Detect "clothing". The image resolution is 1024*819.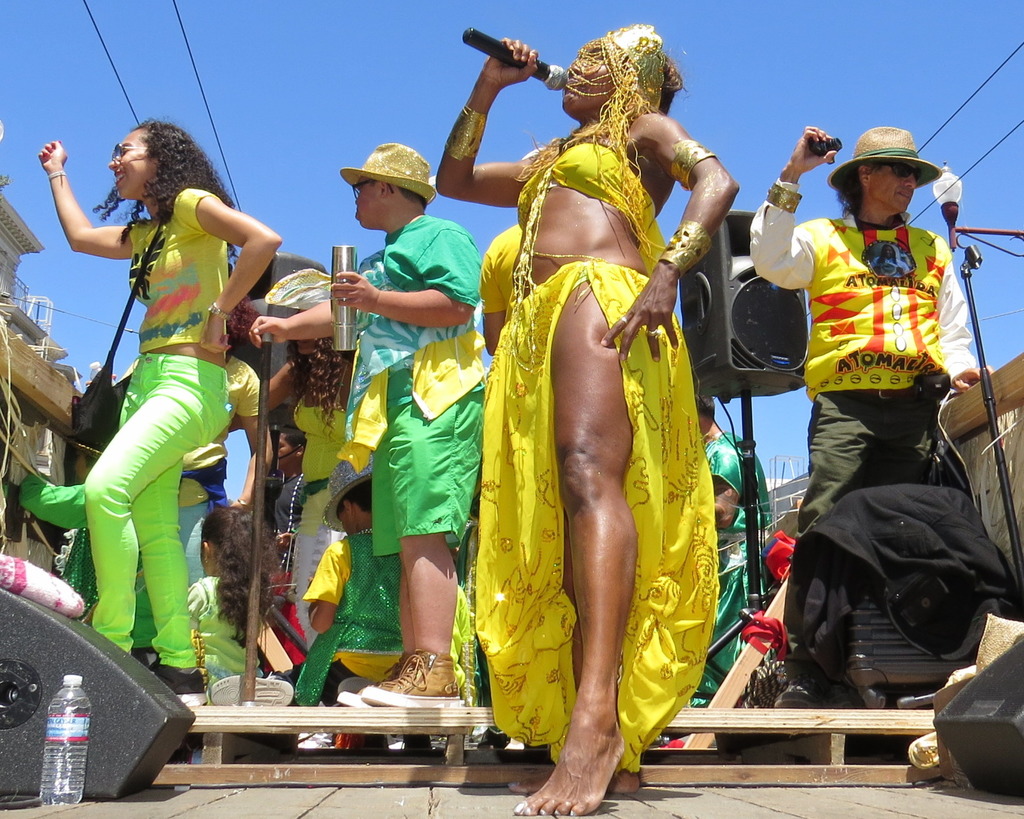
left=339, top=215, right=471, bottom=544.
